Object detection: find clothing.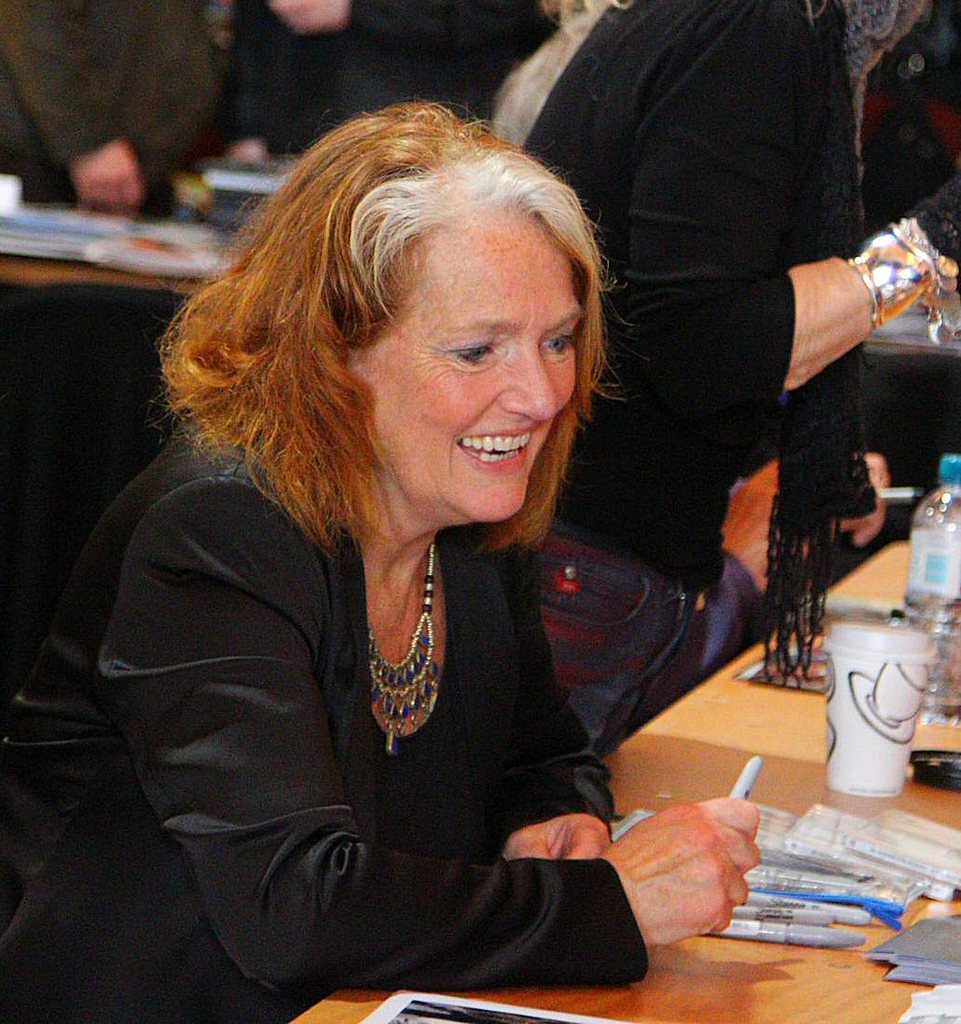
506,0,862,791.
